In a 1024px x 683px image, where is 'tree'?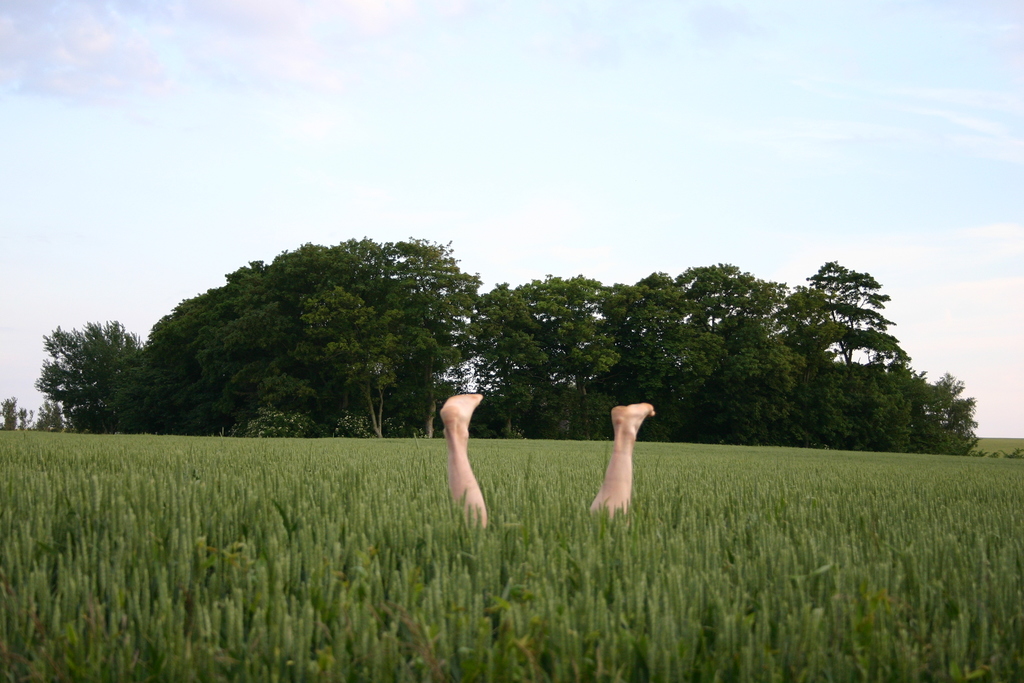
(0,392,18,431).
